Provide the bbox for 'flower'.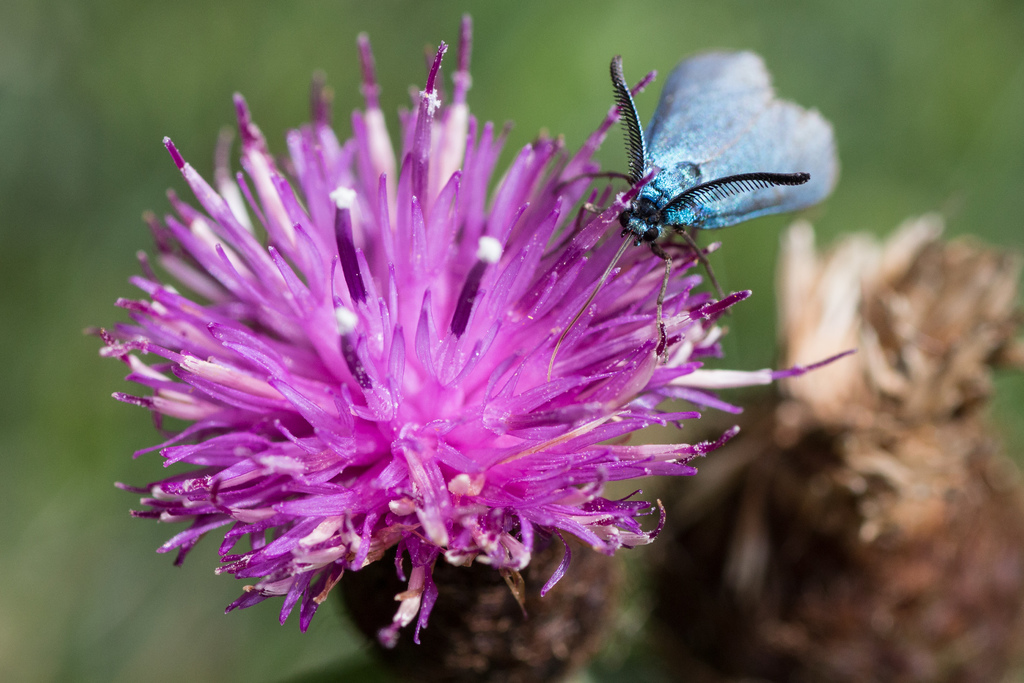
box=[95, 54, 792, 638].
